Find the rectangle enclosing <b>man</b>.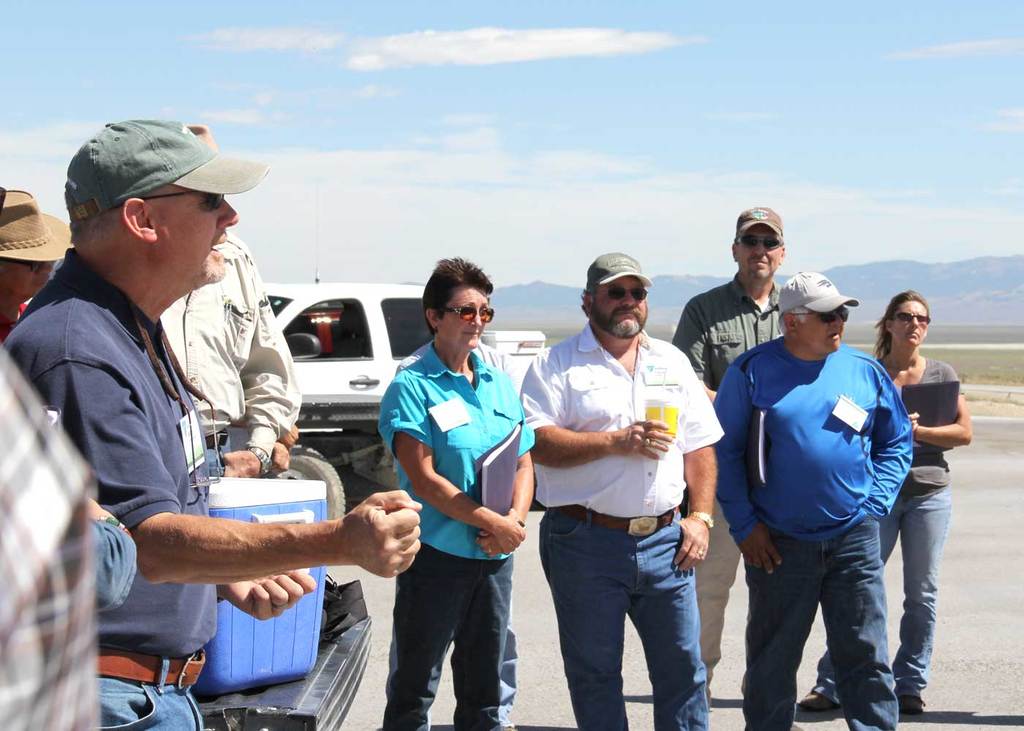
[668,207,784,689].
